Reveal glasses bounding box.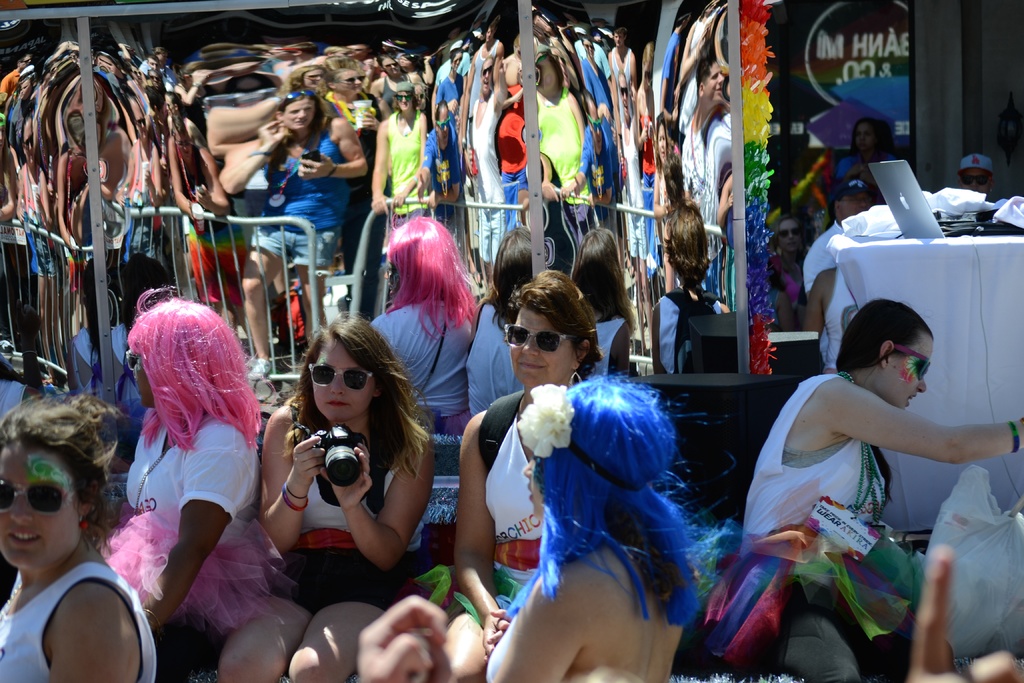
Revealed: region(892, 344, 933, 387).
